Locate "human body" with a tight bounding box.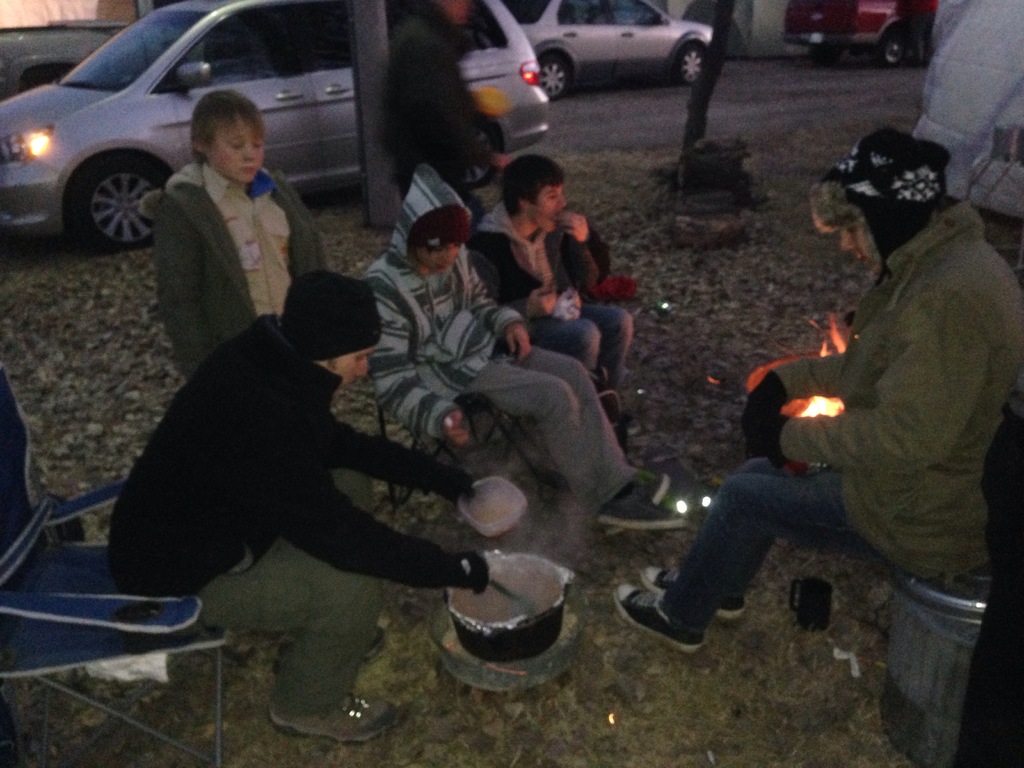
[x1=366, y1=163, x2=686, y2=537].
